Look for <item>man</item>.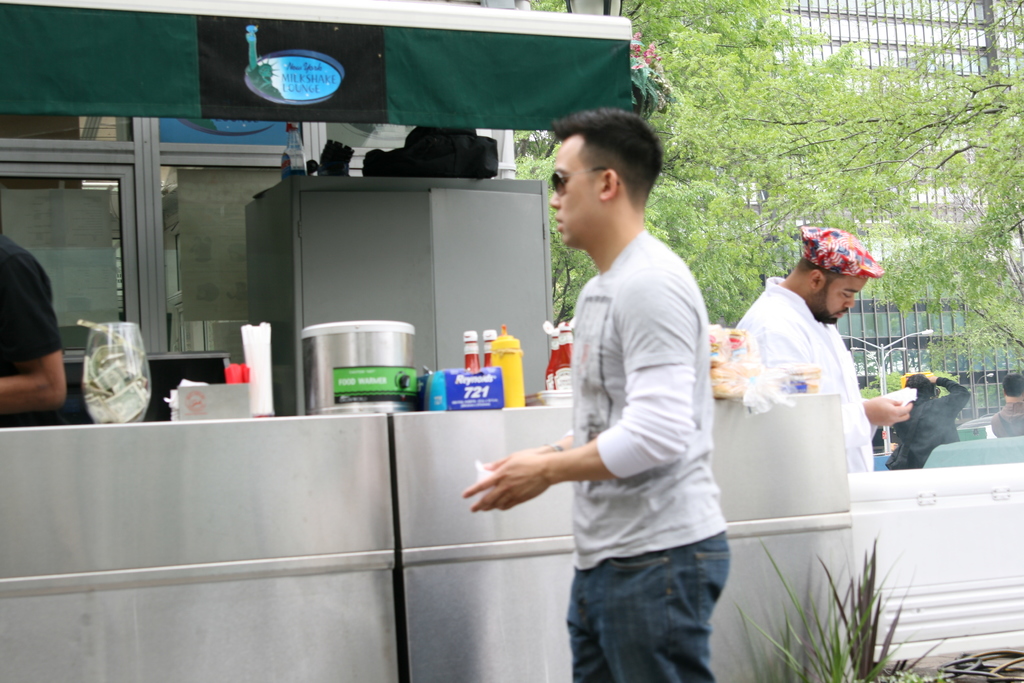
Found: x1=456, y1=110, x2=738, y2=682.
